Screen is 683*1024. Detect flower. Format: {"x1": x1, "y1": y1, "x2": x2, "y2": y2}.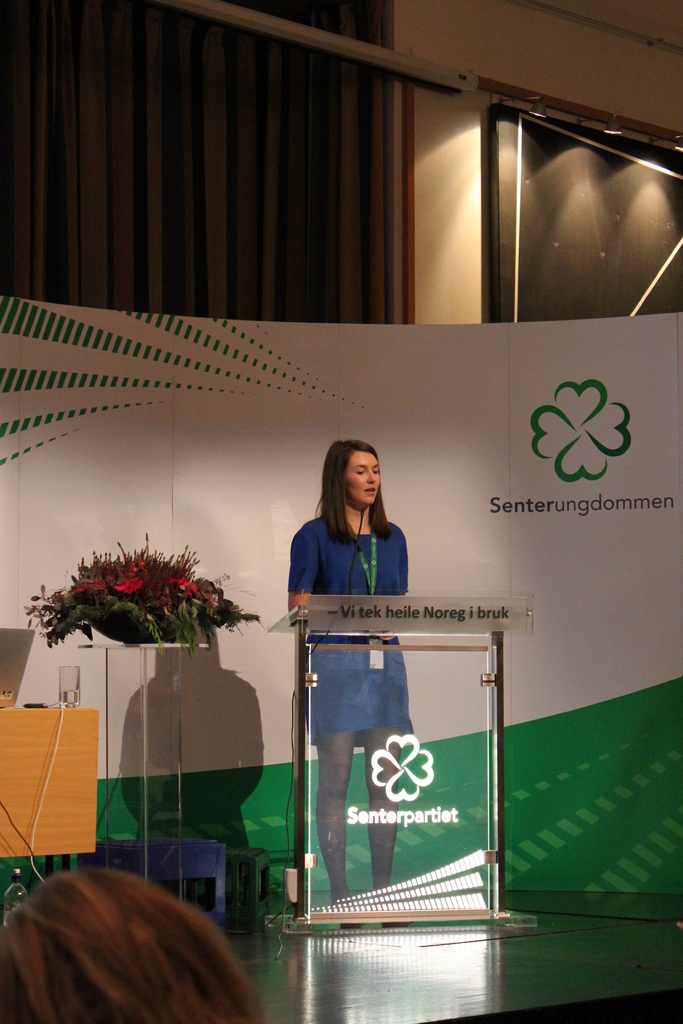
{"x1": 527, "y1": 376, "x2": 630, "y2": 484}.
